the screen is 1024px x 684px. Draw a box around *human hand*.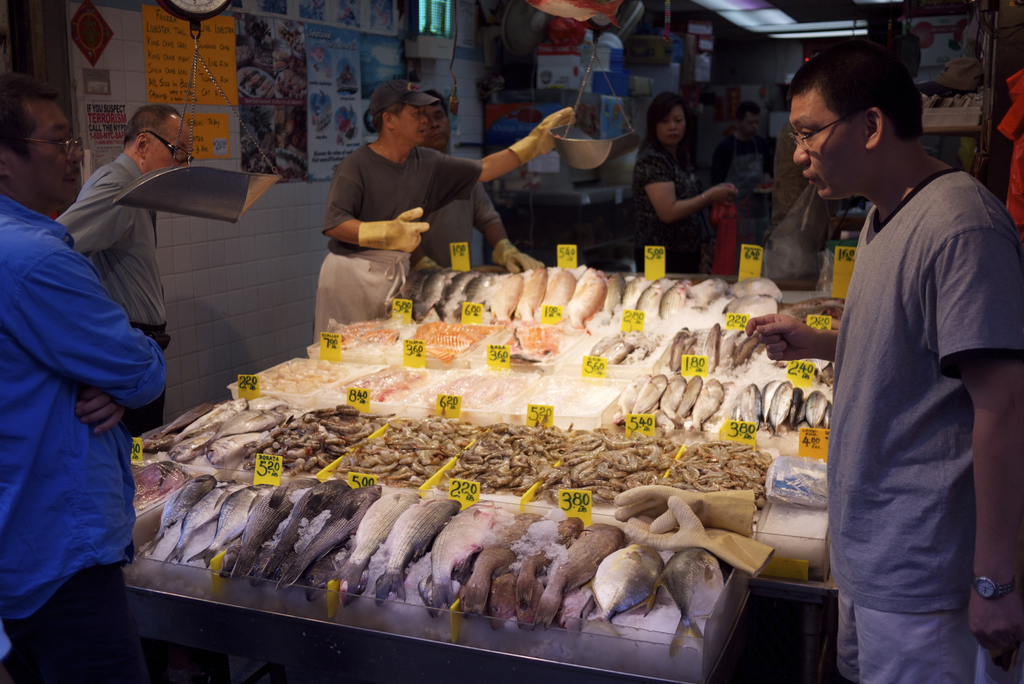
bbox=[502, 245, 545, 274].
